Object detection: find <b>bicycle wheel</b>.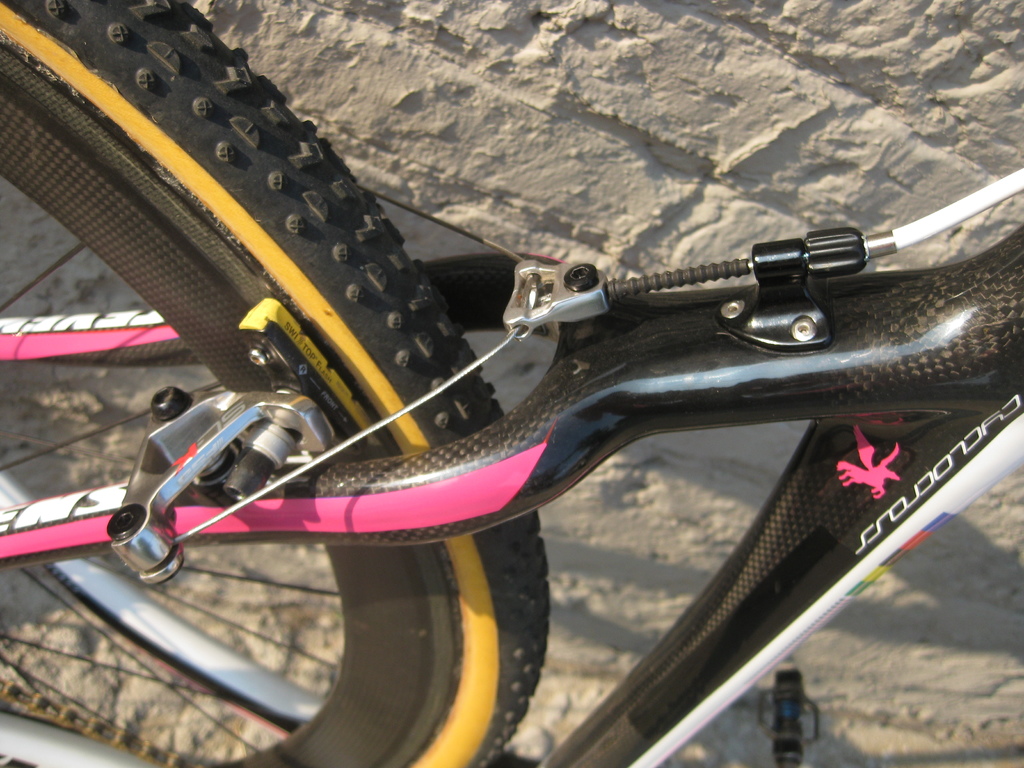
(left=0, top=0, right=552, bottom=767).
